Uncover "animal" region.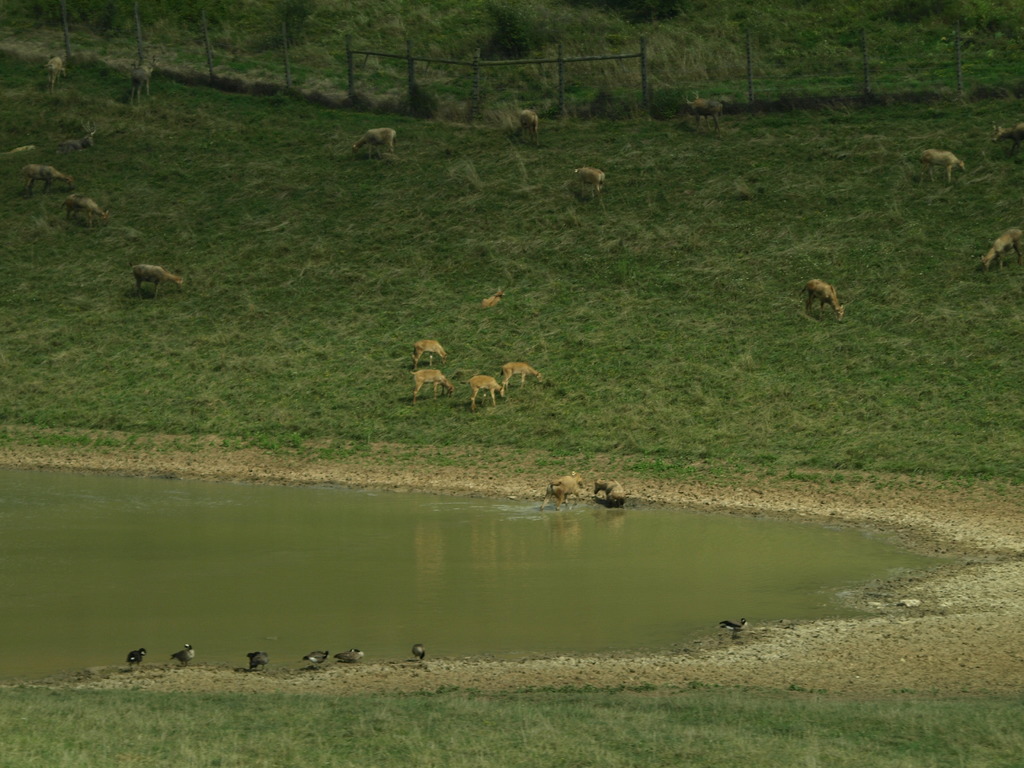
Uncovered: <region>345, 122, 399, 156</region>.
